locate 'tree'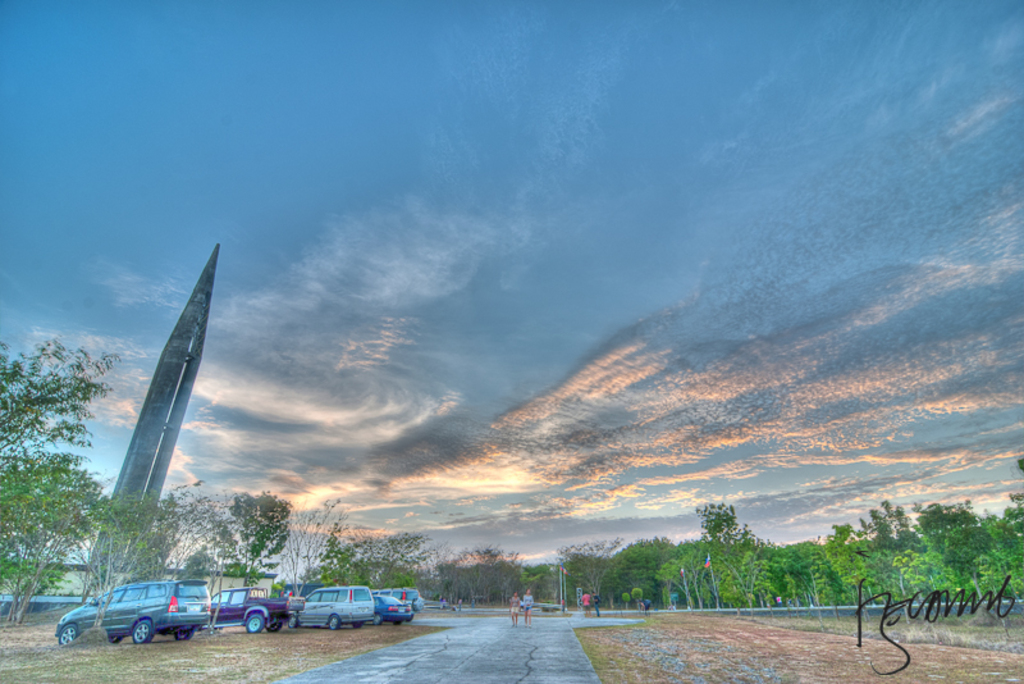
bbox=[276, 500, 364, 607]
